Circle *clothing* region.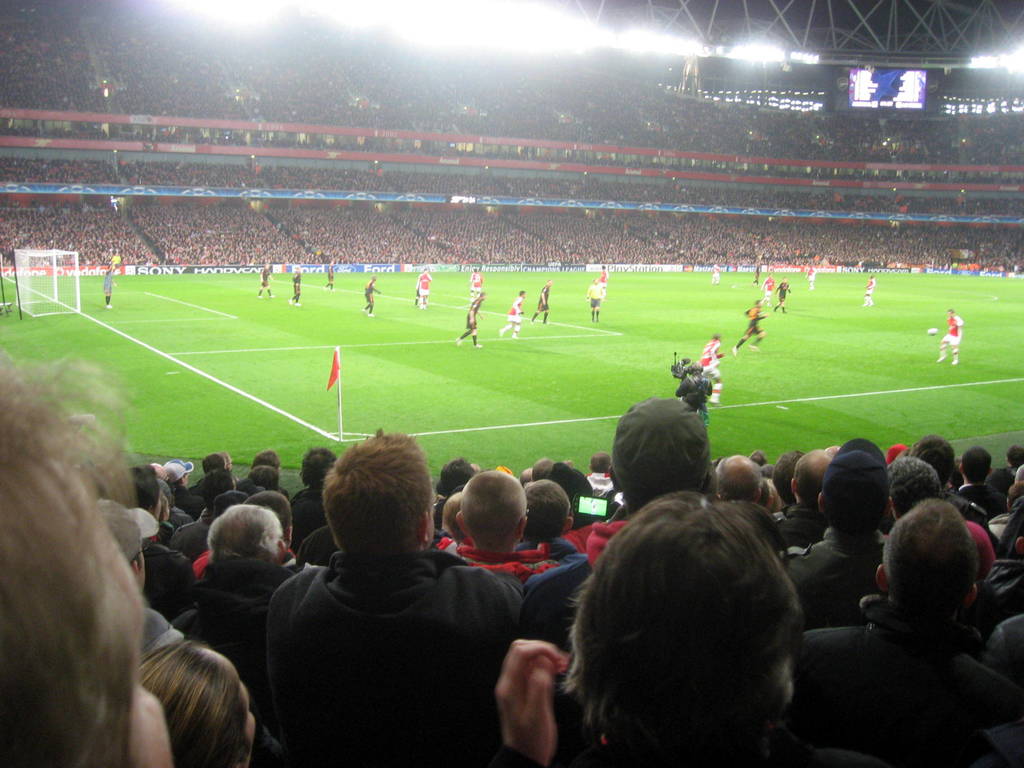
Region: [x1=776, y1=276, x2=784, y2=306].
